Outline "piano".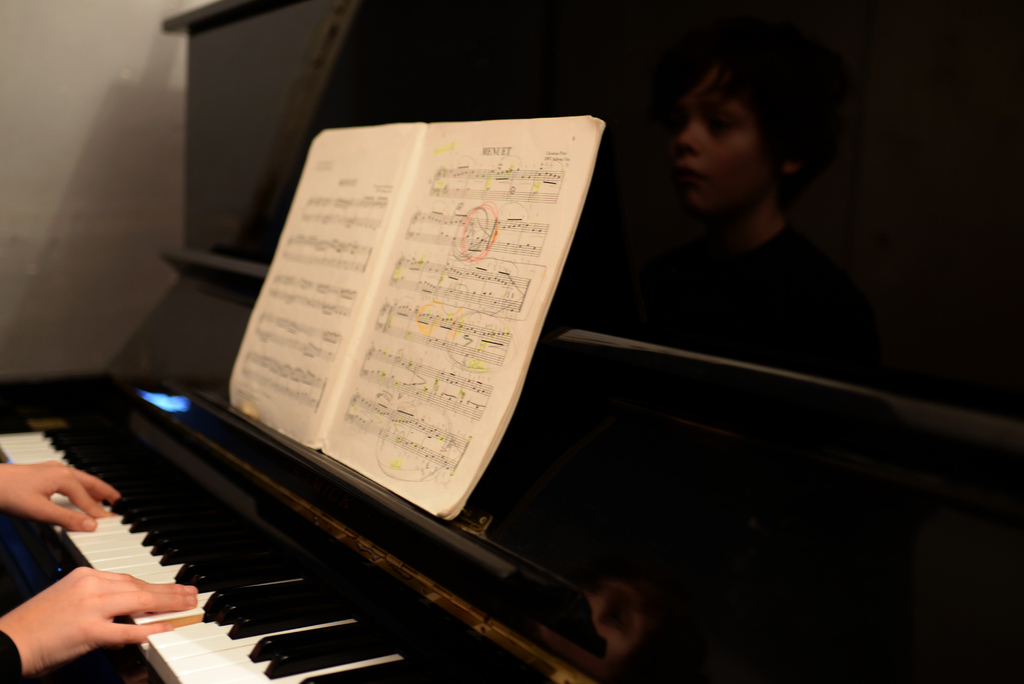
Outline: 0,0,1023,683.
